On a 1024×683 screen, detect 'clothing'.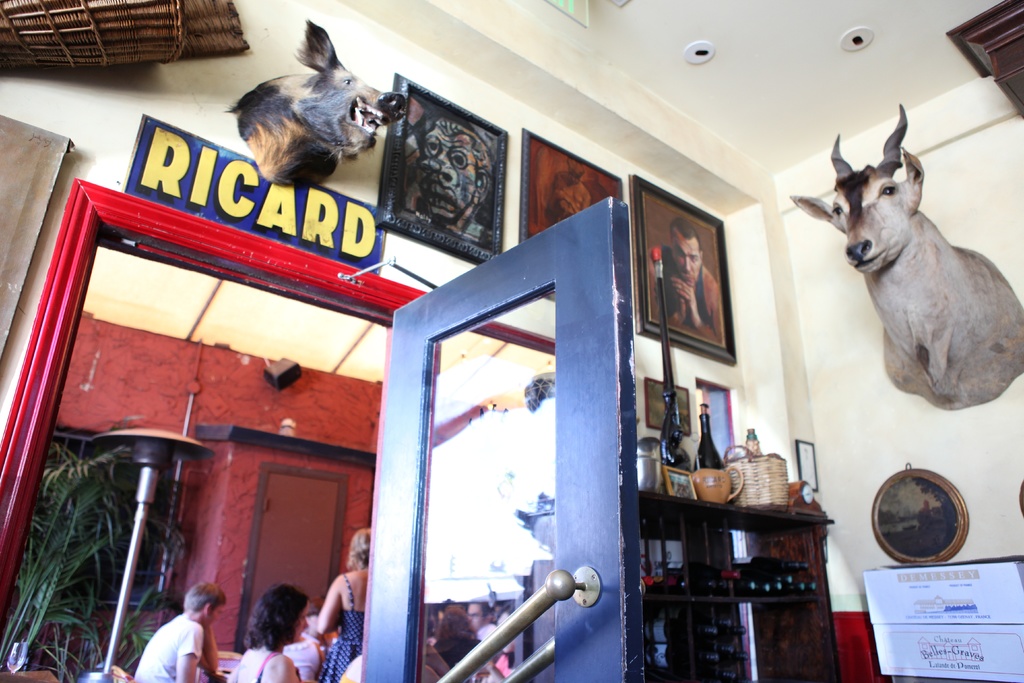
box(230, 653, 301, 682).
